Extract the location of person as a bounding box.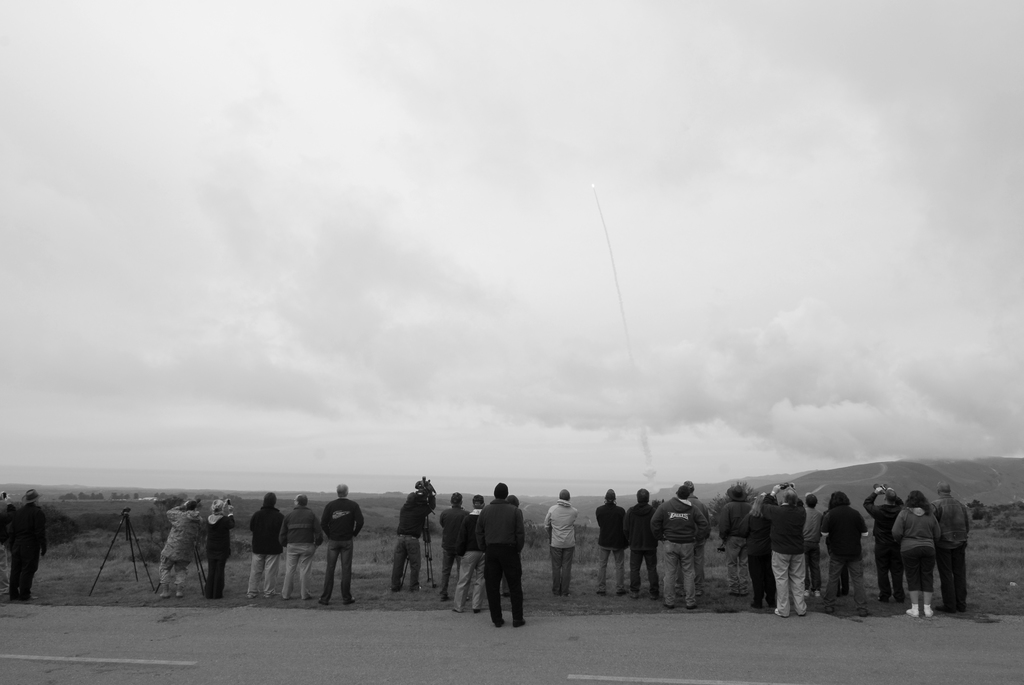
BBox(452, 494, 490, 617).
